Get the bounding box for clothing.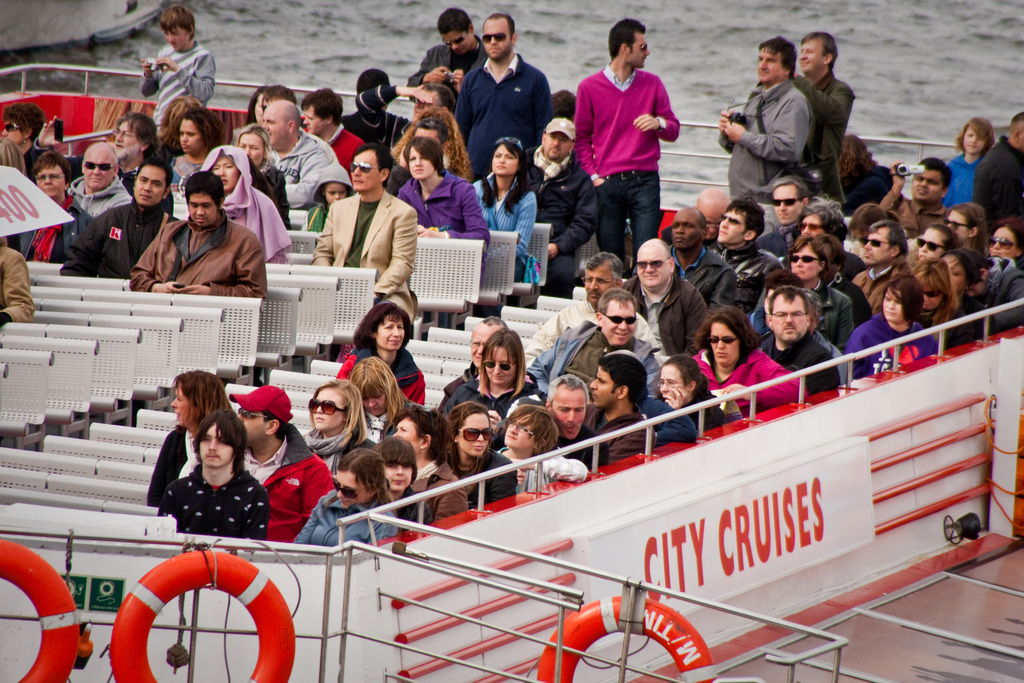
(x1=984, y1=254, x2=1021, y2=314).
